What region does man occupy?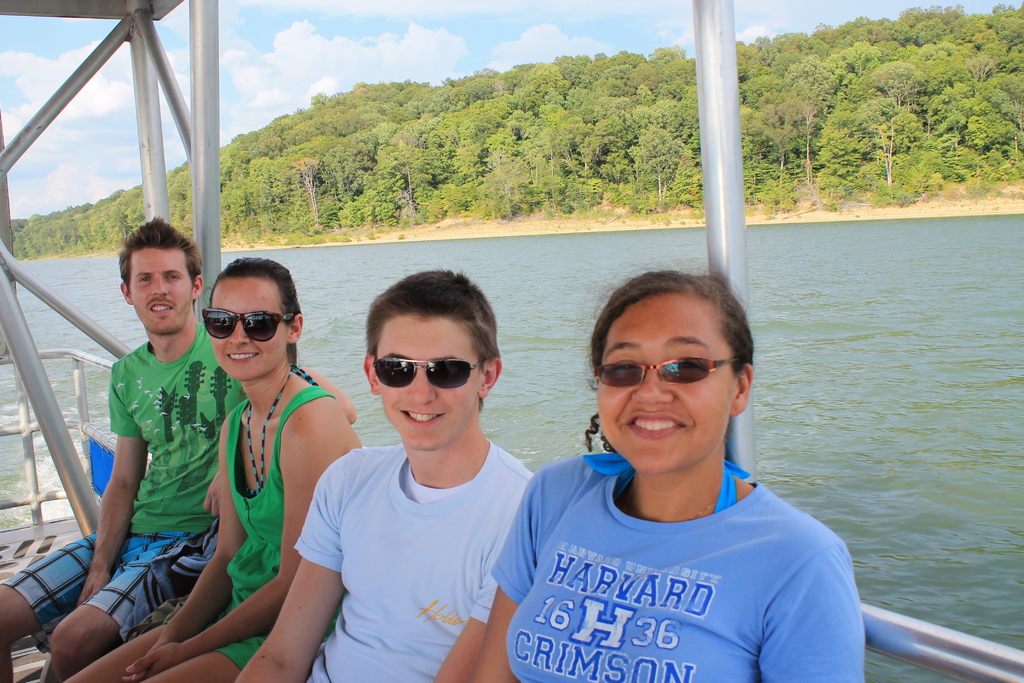
BBox(228, 262, 540, 682).
